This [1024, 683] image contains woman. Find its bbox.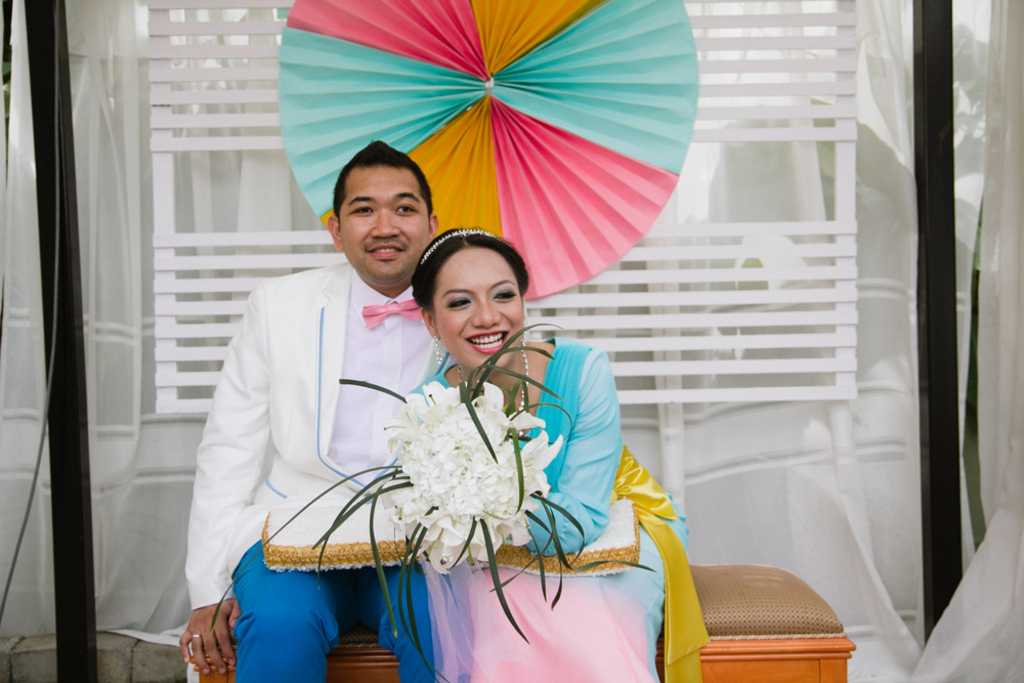
(x1=347, y1=209, x2=609, y2=664).
